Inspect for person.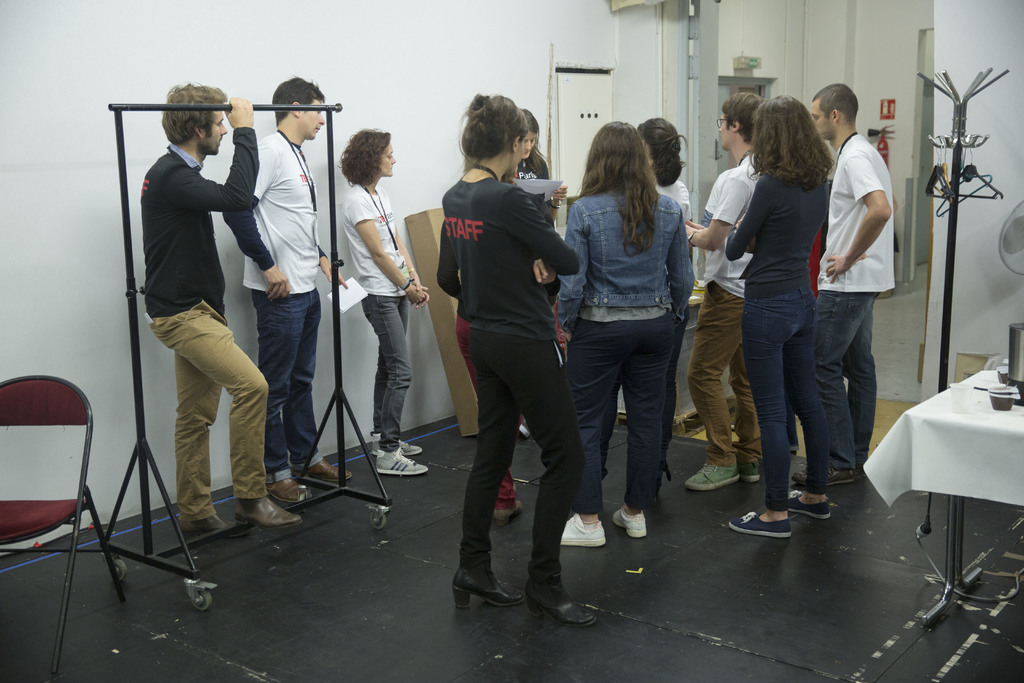
Inspection: bbox(228, 80, 351, 497).
